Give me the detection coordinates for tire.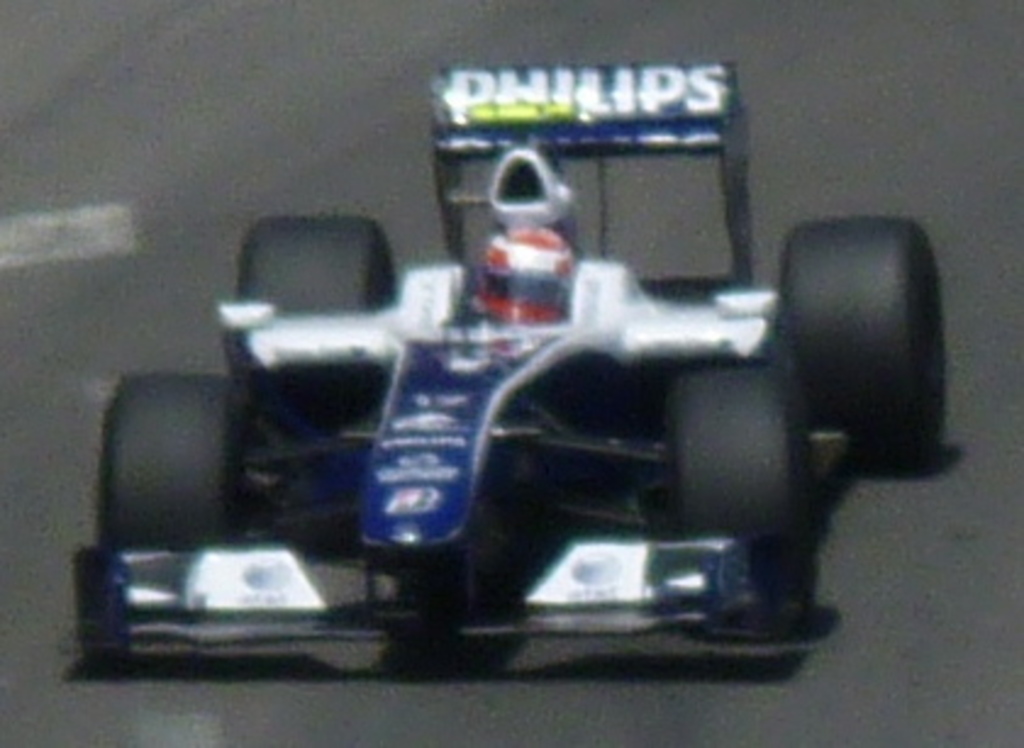
{"left": 778, "top": 210, "right": 953, "bottom": 485}.
